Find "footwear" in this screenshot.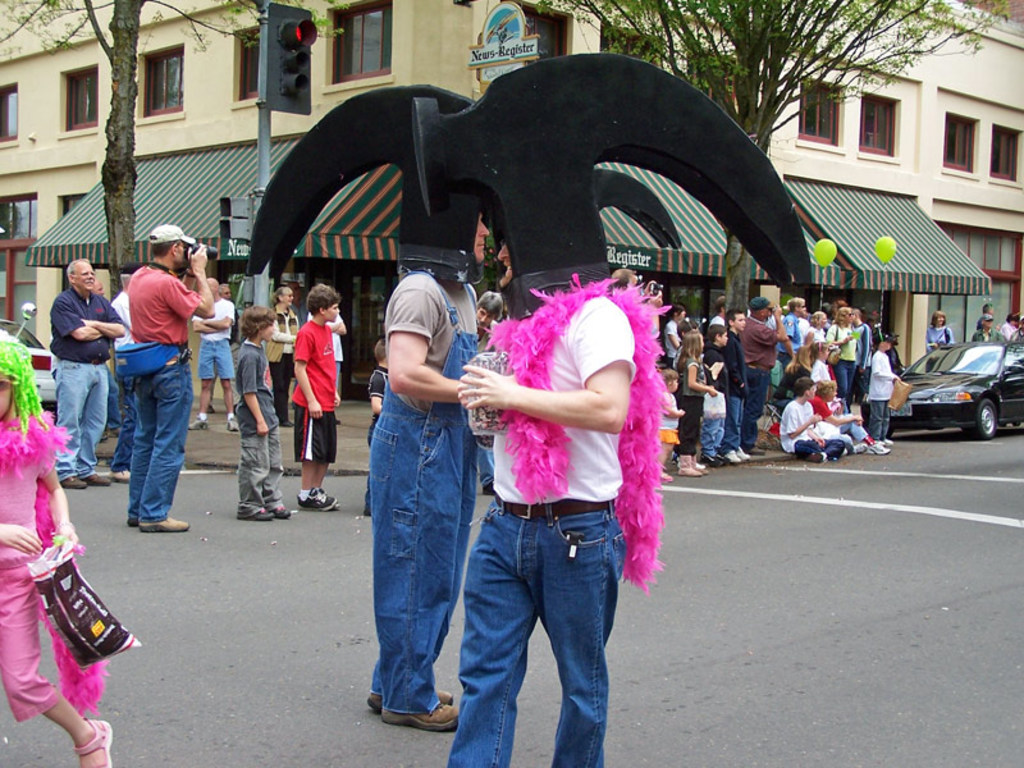
The bounding box for "footwear" is (x1=296, y1=486, x2=347, y2=513).
